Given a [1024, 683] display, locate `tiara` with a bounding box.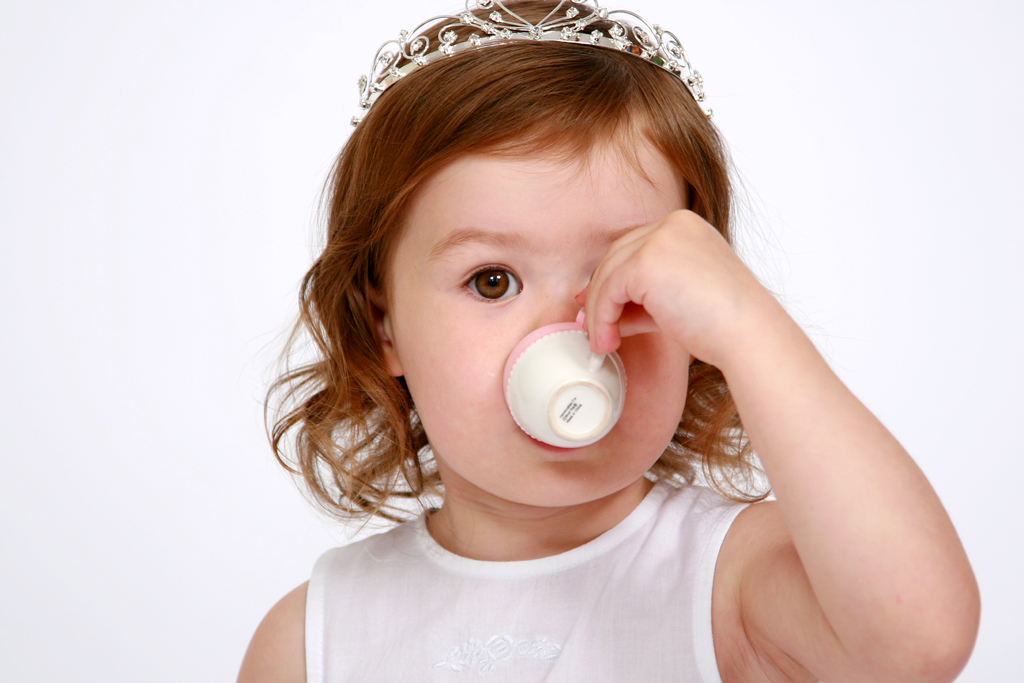
Located: {"left": 349, "top": 0, "right": 707, "bottom": 128}.
